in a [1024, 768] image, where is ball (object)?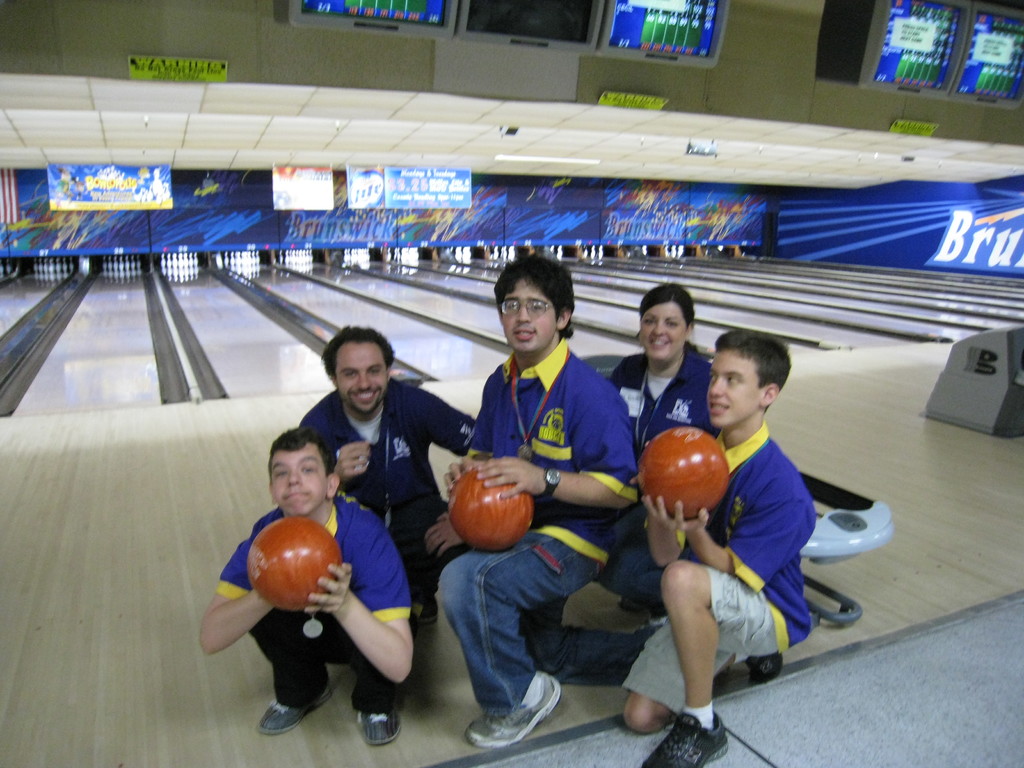
region(640, 426, 725, 518).
